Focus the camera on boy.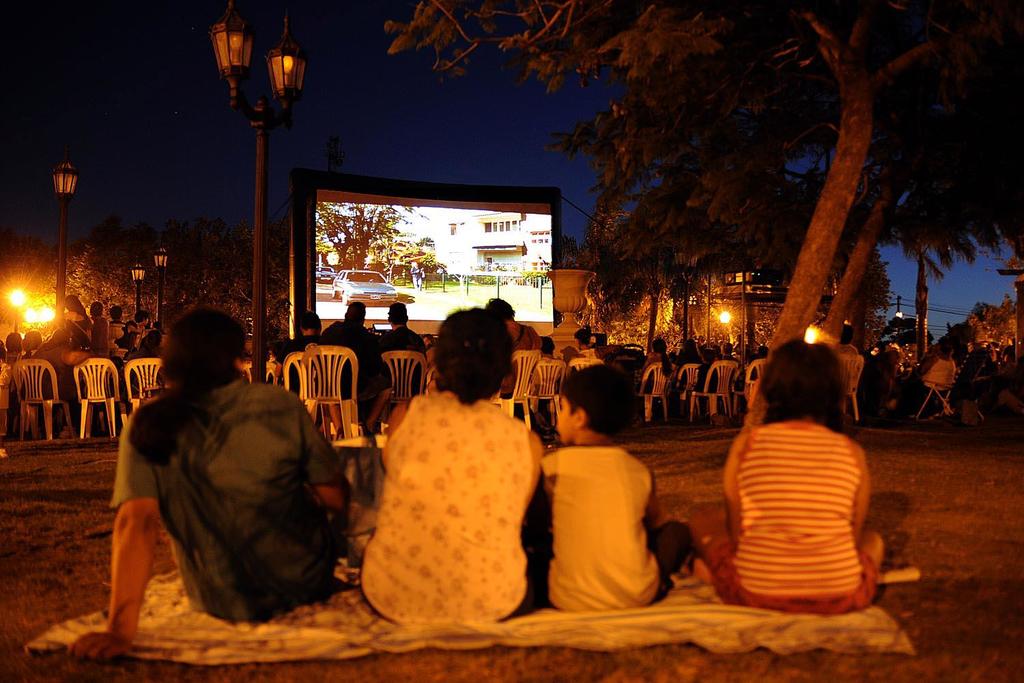
Focus region: detection(272, 307, 348, 395).
